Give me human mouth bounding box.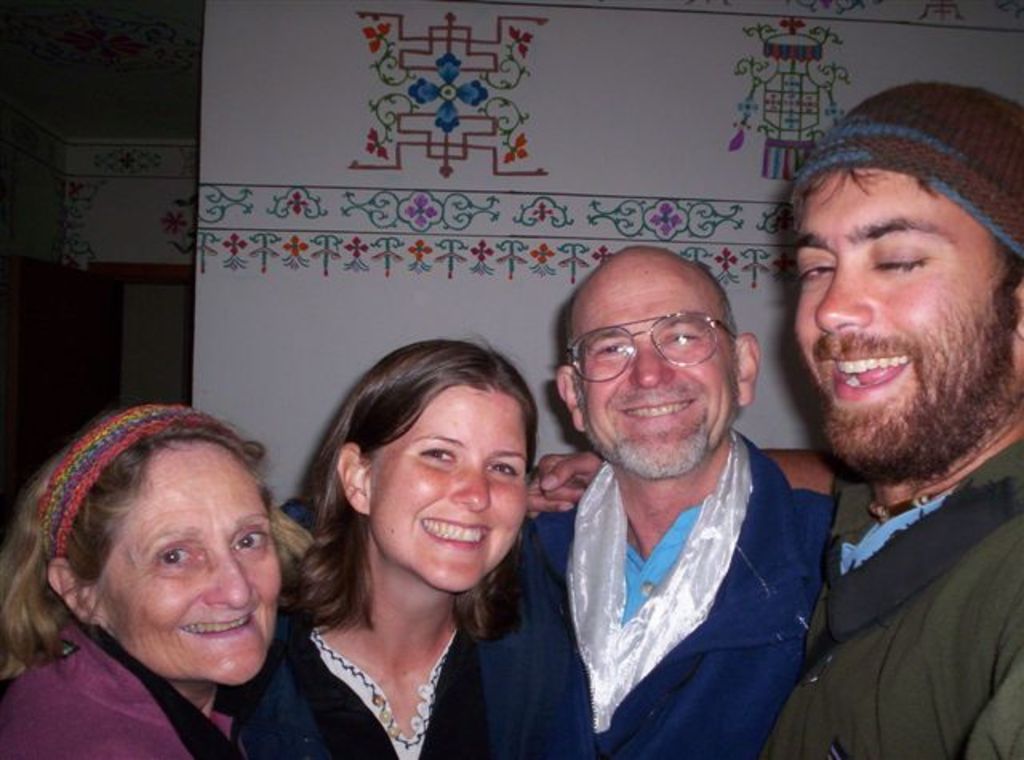
{"left": 171, "top": 610, "right": 258, "bottom": 643}.
